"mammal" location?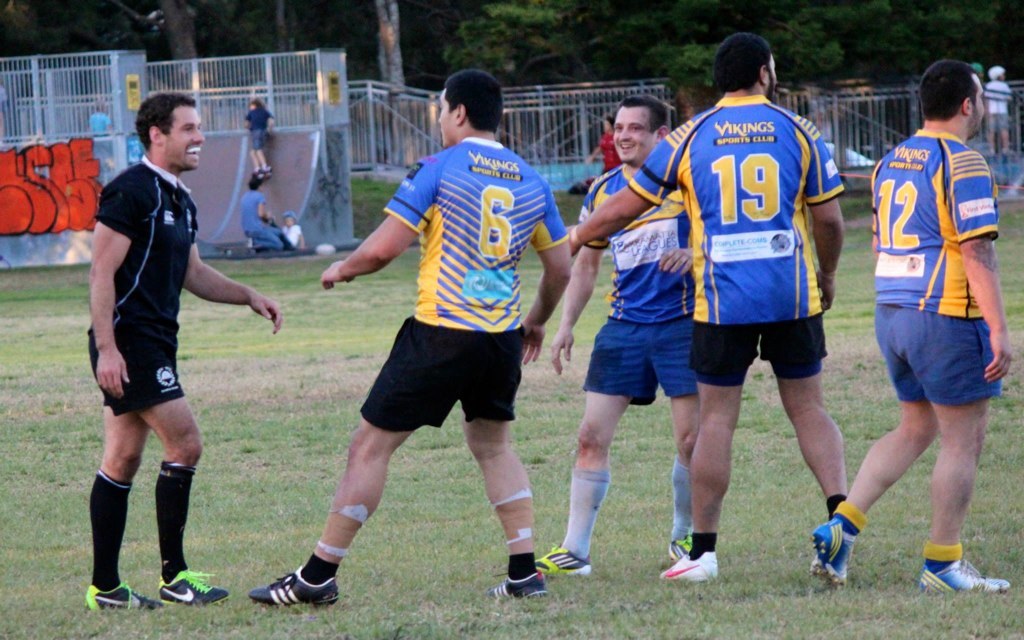
[x1=983, y1=65, x2=1011, y2=152]
